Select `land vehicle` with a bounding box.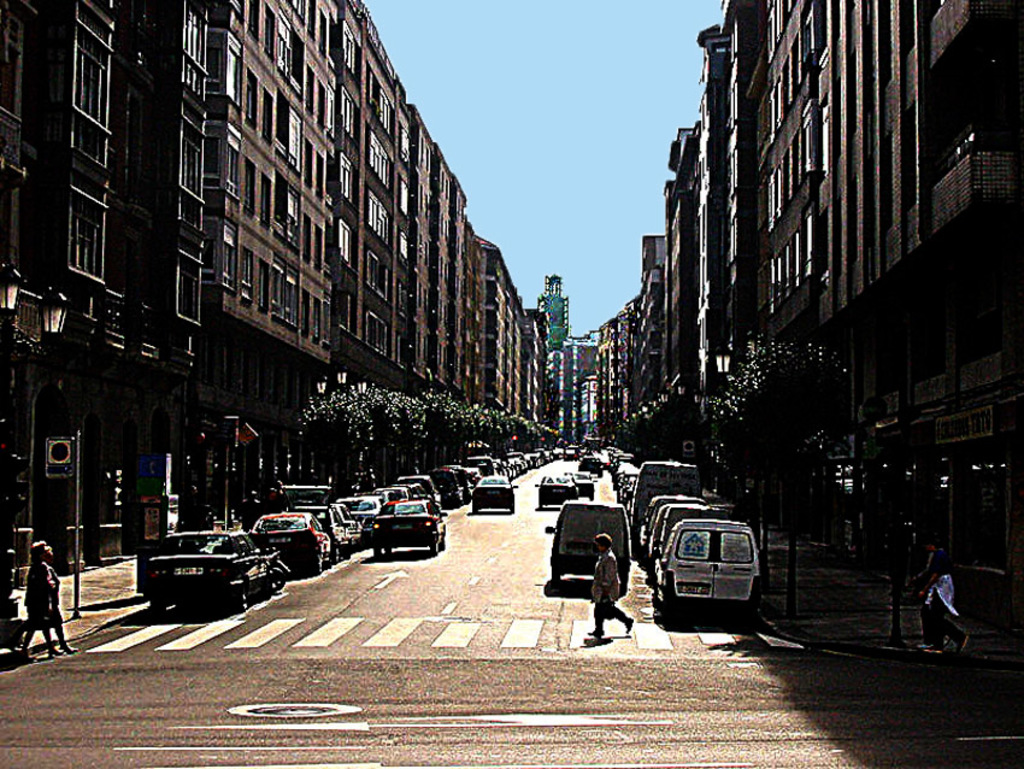
472, 476, 508, 510.
